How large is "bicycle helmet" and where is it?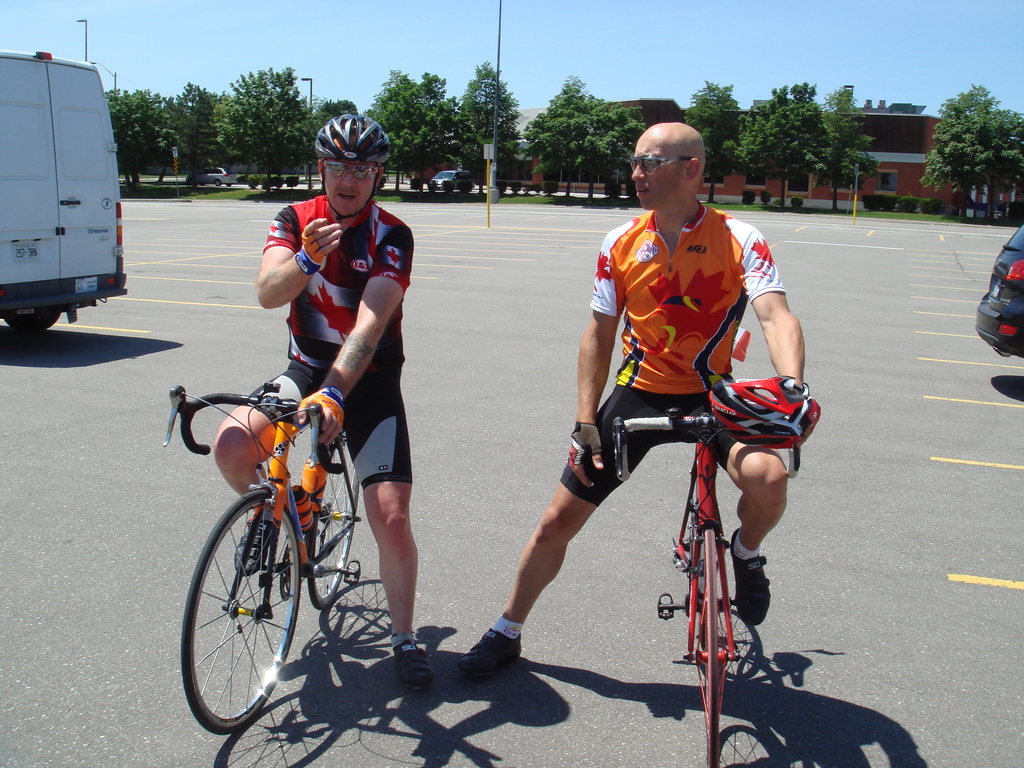
Bounding box: 312:111:393:161.
